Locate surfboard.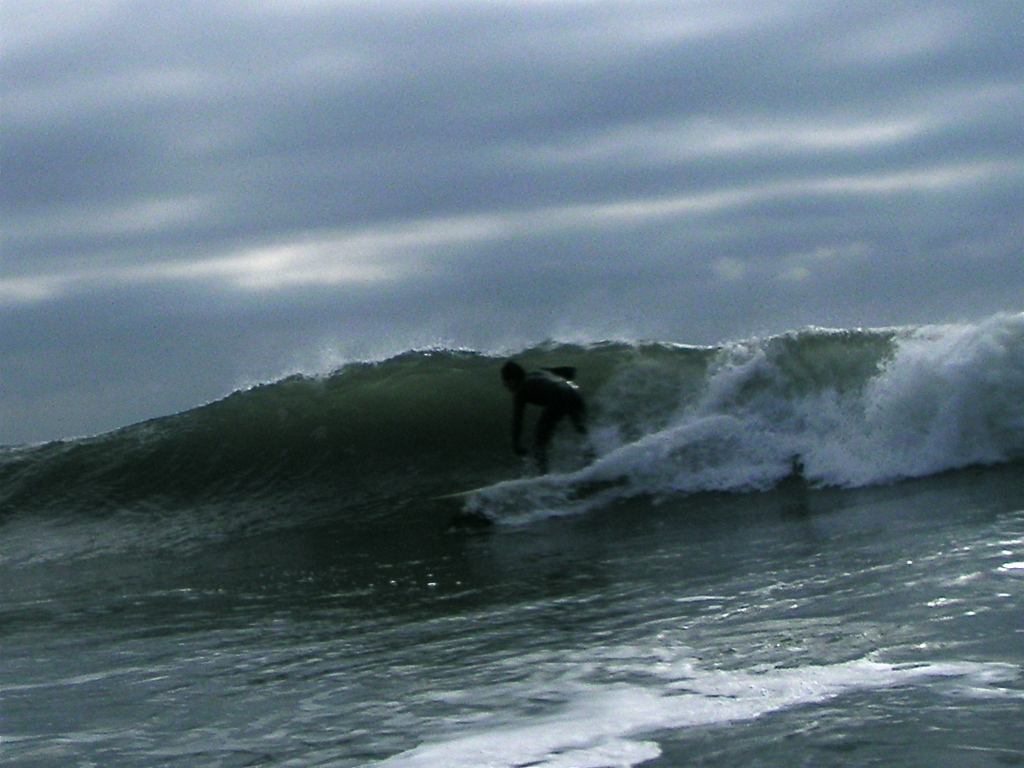
Bounding box: Rect(428, 483, 505, 513).
